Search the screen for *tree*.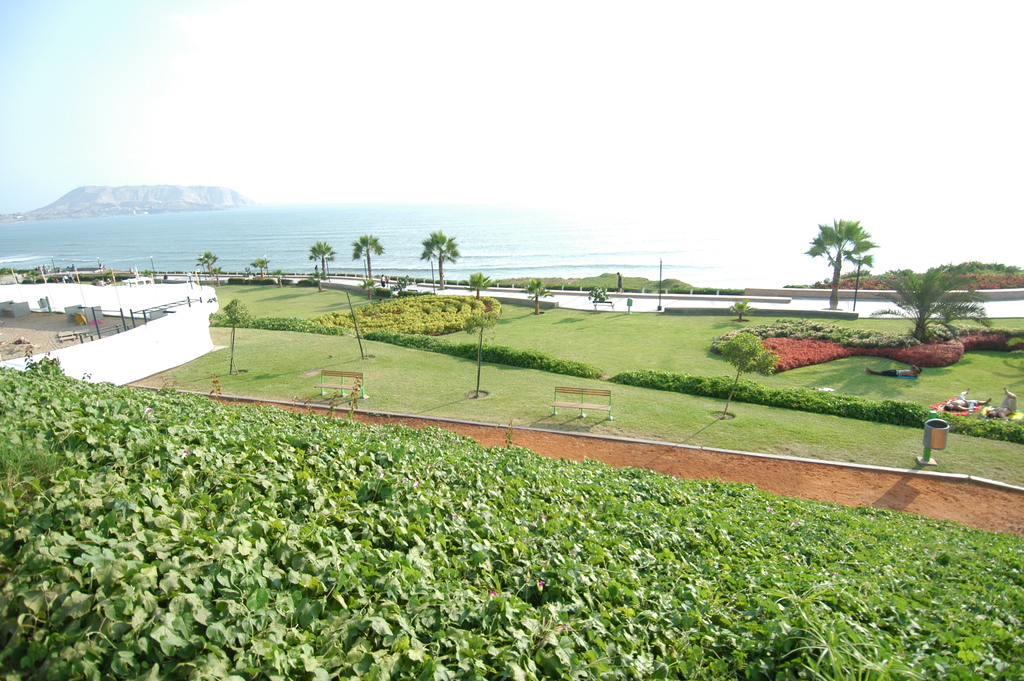
Found at 417:227:461:291.
